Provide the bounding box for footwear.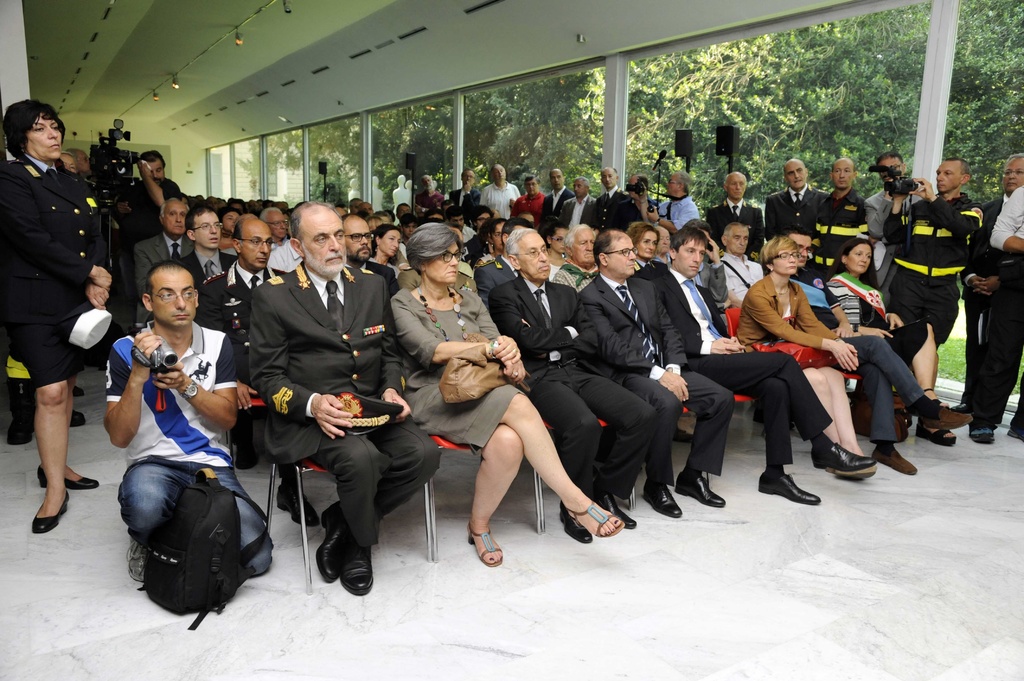
l=559, t=511, r=595, b=544.
